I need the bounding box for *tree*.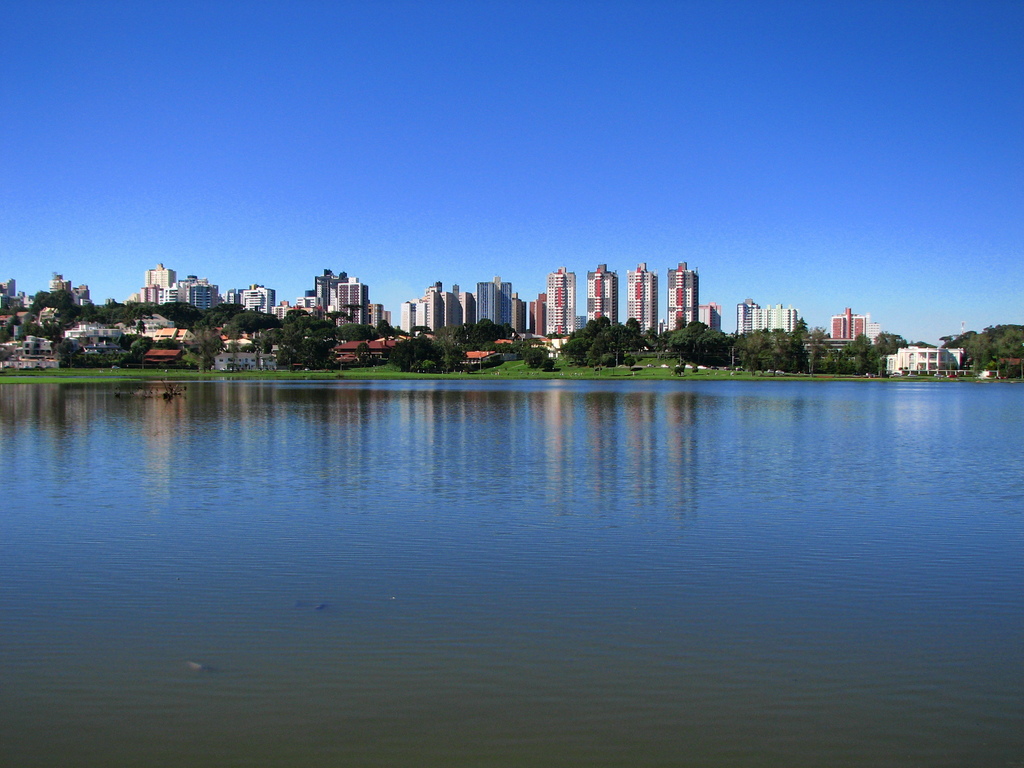
Here it is: l=429, t=326, r=461, b=367.
